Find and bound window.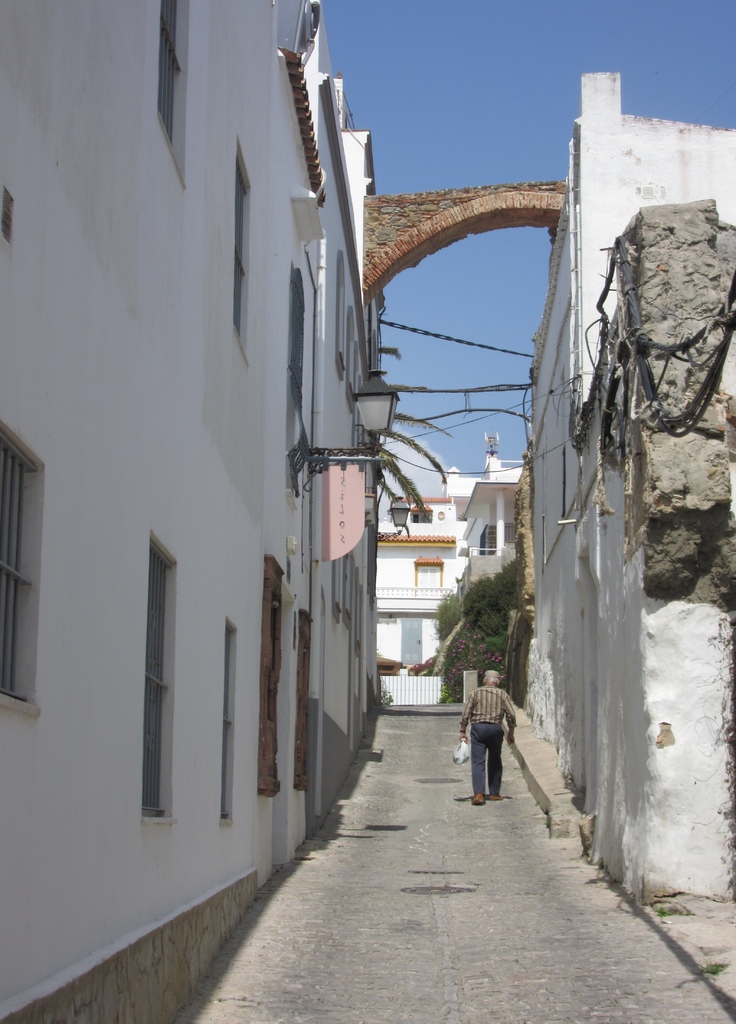
Bound: pyautogui.locateOnScreen(166, 0, 178, 147).
